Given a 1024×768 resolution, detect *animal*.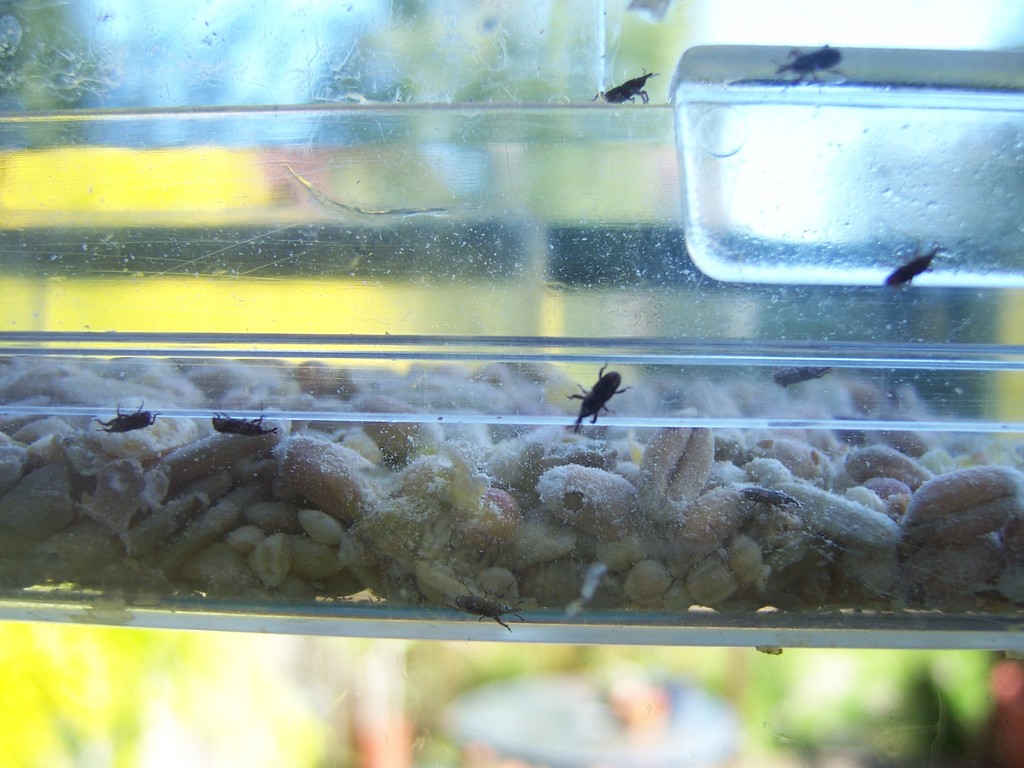
bbox=[446, 573, 529, 632].
